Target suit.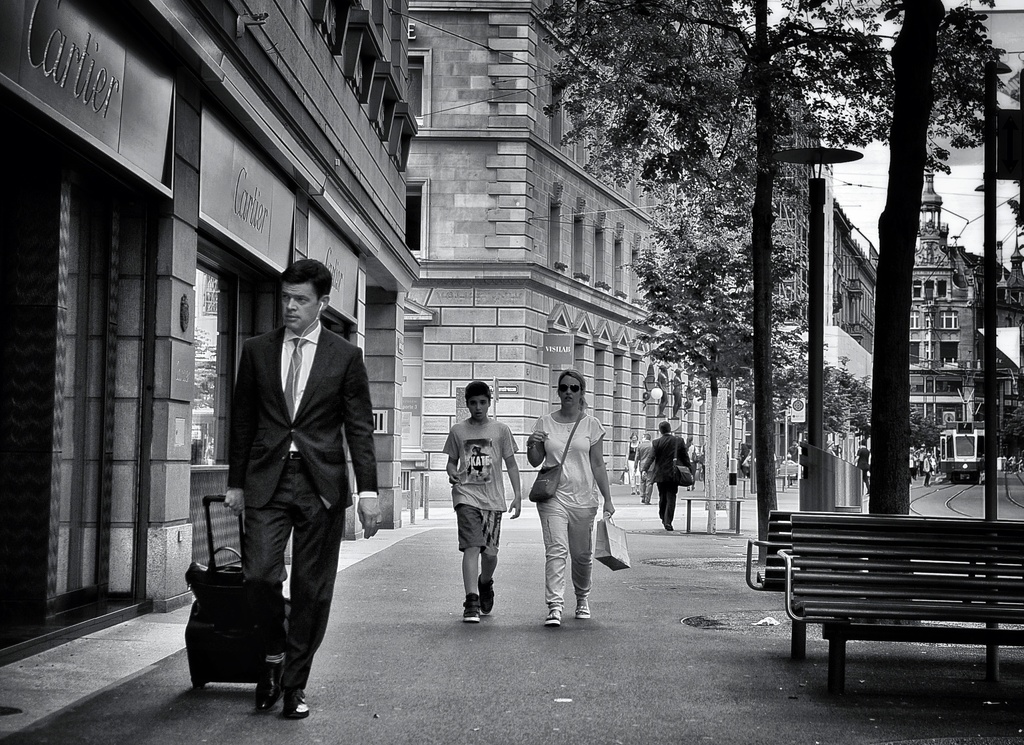
Target region: locate(635, 443, 653, 495).
